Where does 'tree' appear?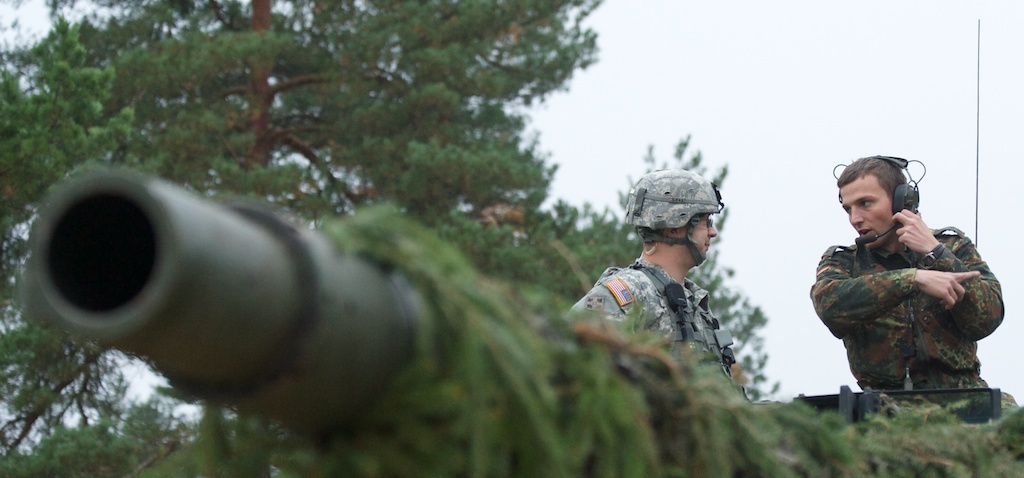
Appears at region(0, 0, 786, 477).
